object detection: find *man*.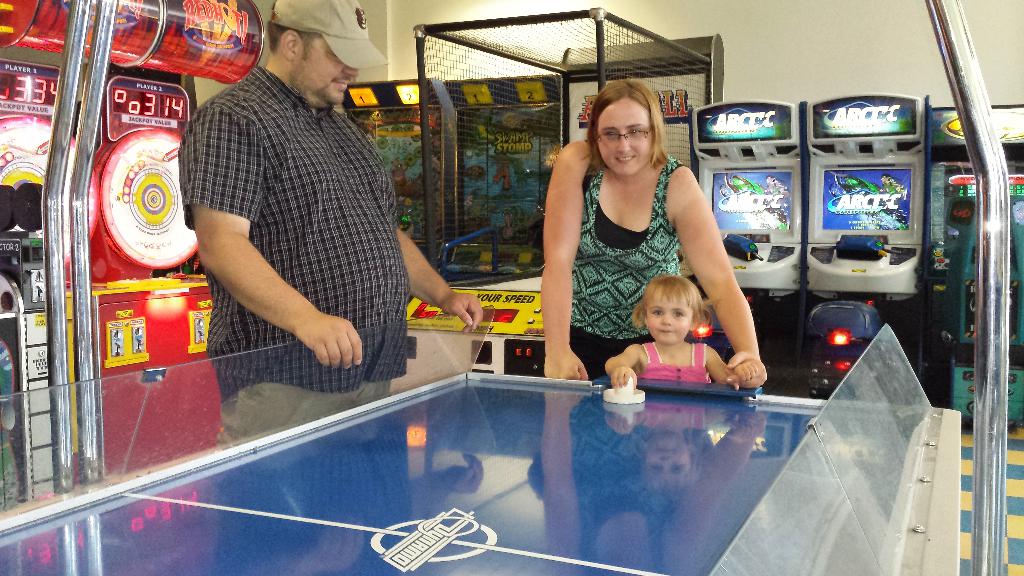
166/1/436/406.
